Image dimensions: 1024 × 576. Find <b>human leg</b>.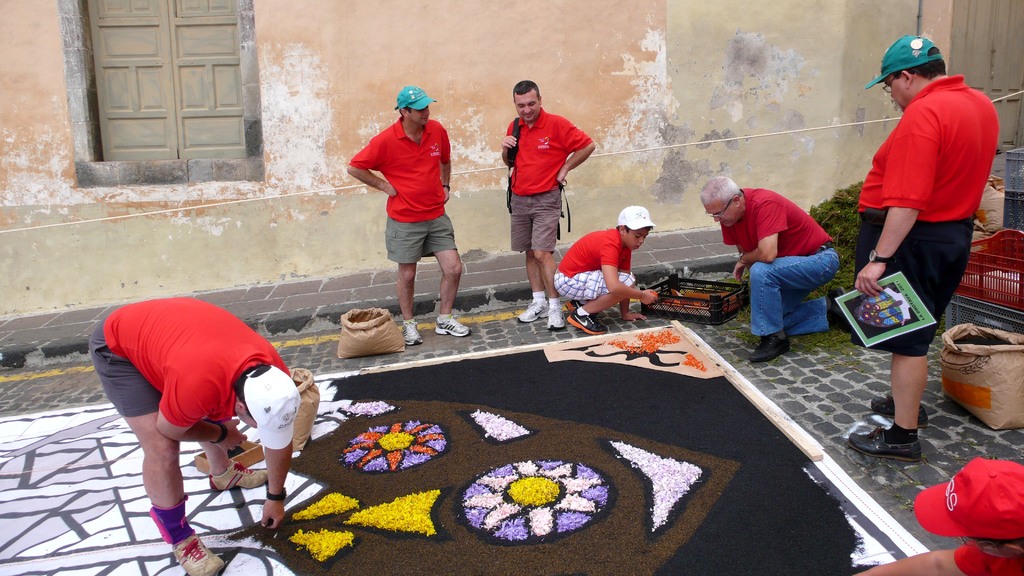
rect(874, 225, 968, 419).
